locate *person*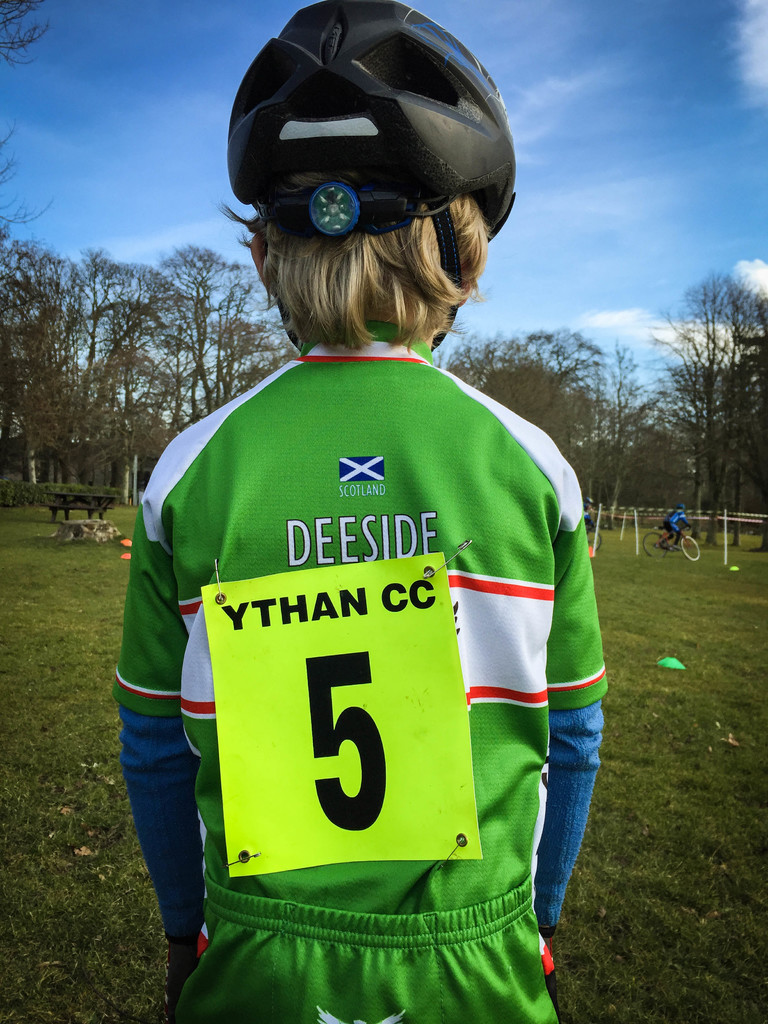
x1=659, y1=504, x2=692, y2=548
